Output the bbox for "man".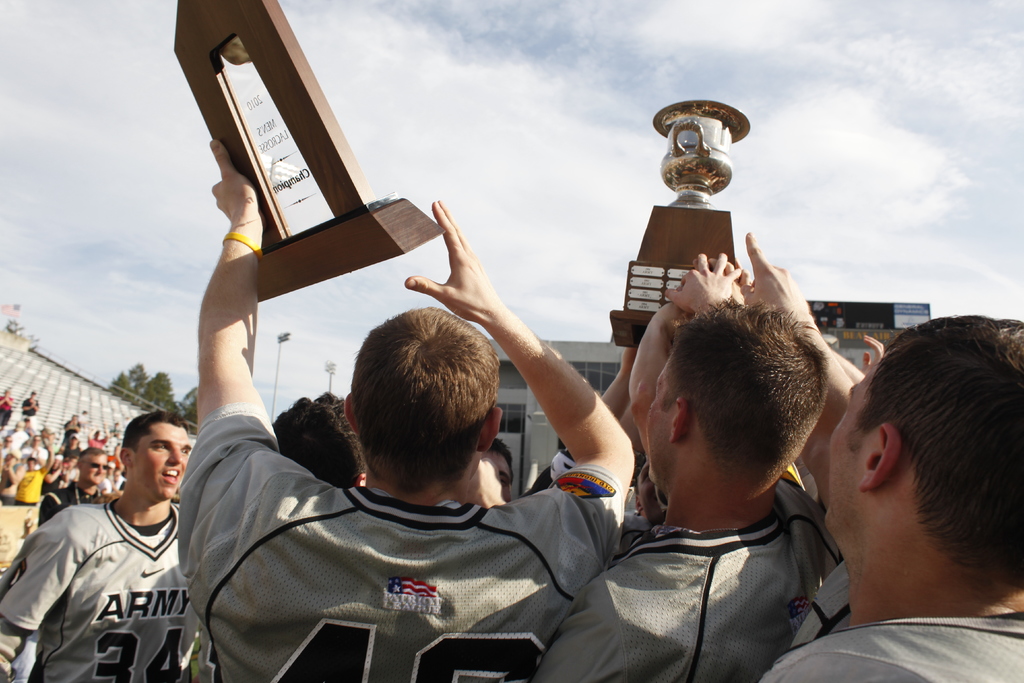
[97,457,127,494].
